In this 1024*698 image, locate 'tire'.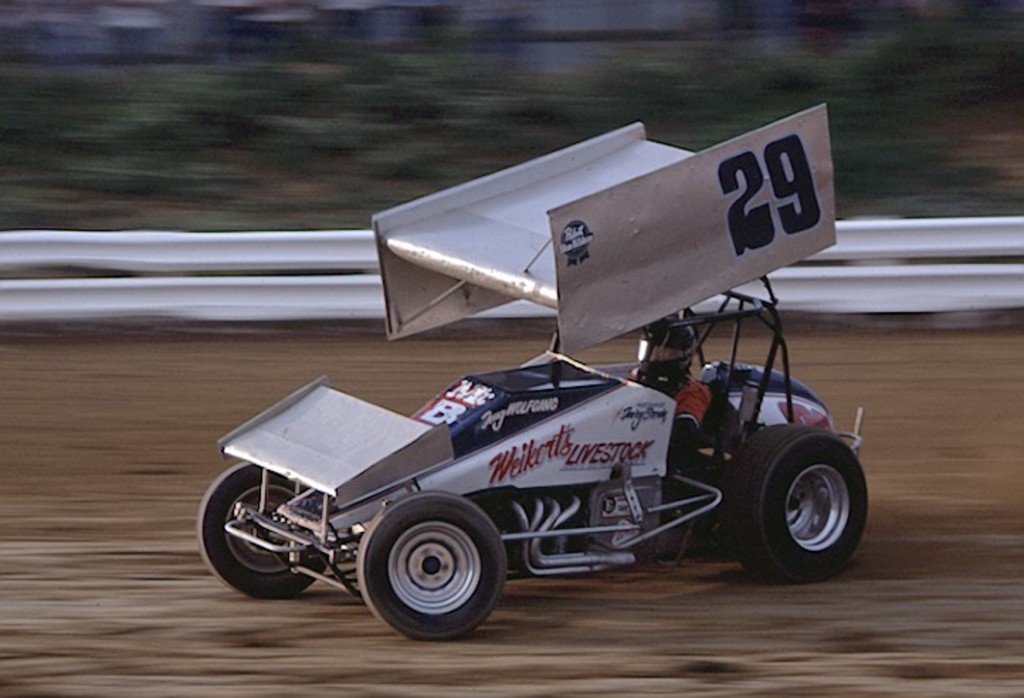
Bounding box: (left=726, top=431, right=864, bottom=583).
